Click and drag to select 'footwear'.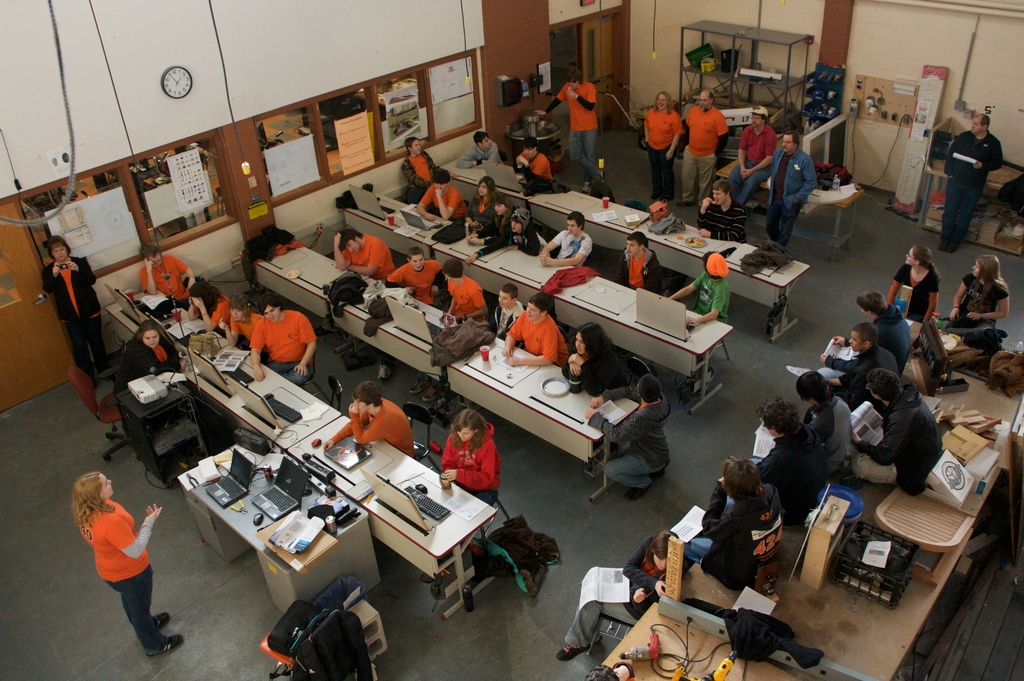
Selection: <region>939, 238, 947, 250</region>.
